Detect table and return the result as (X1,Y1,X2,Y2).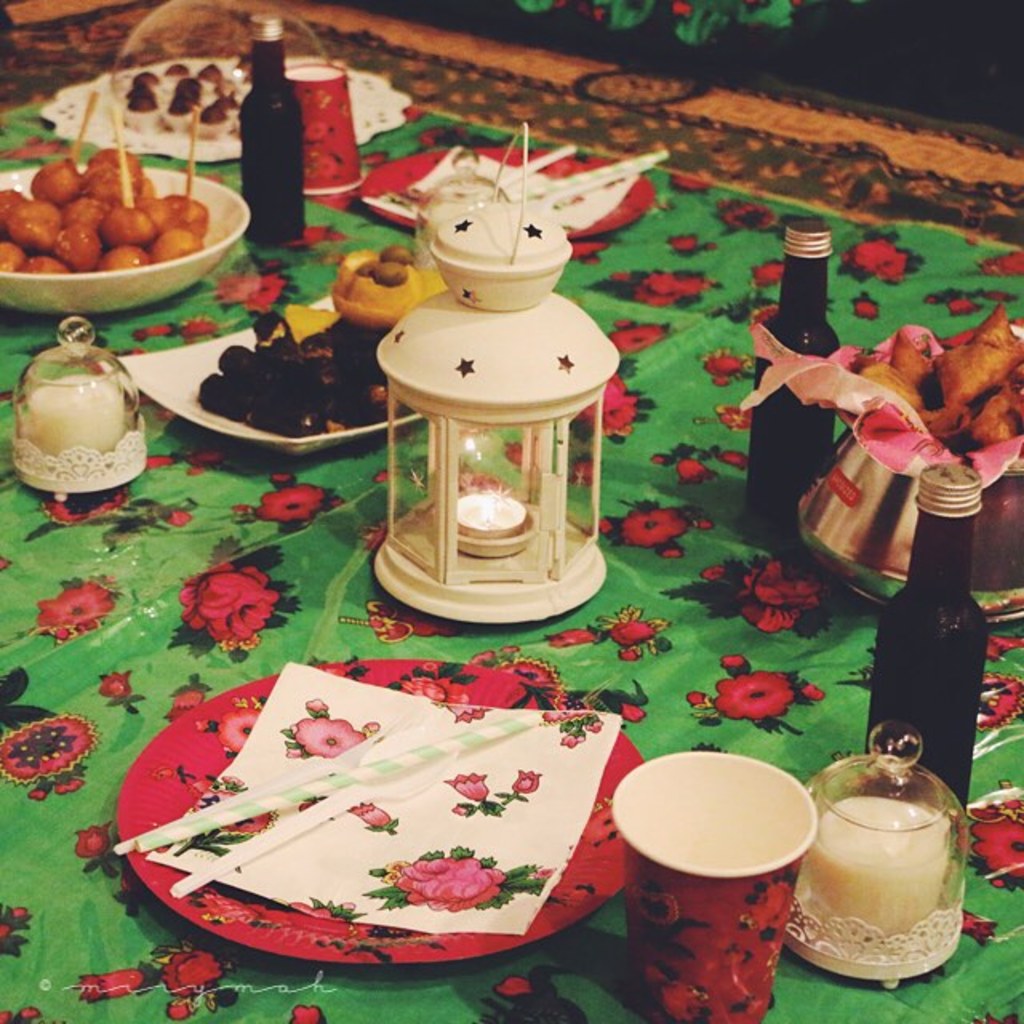
(0,0,1022,1022).
